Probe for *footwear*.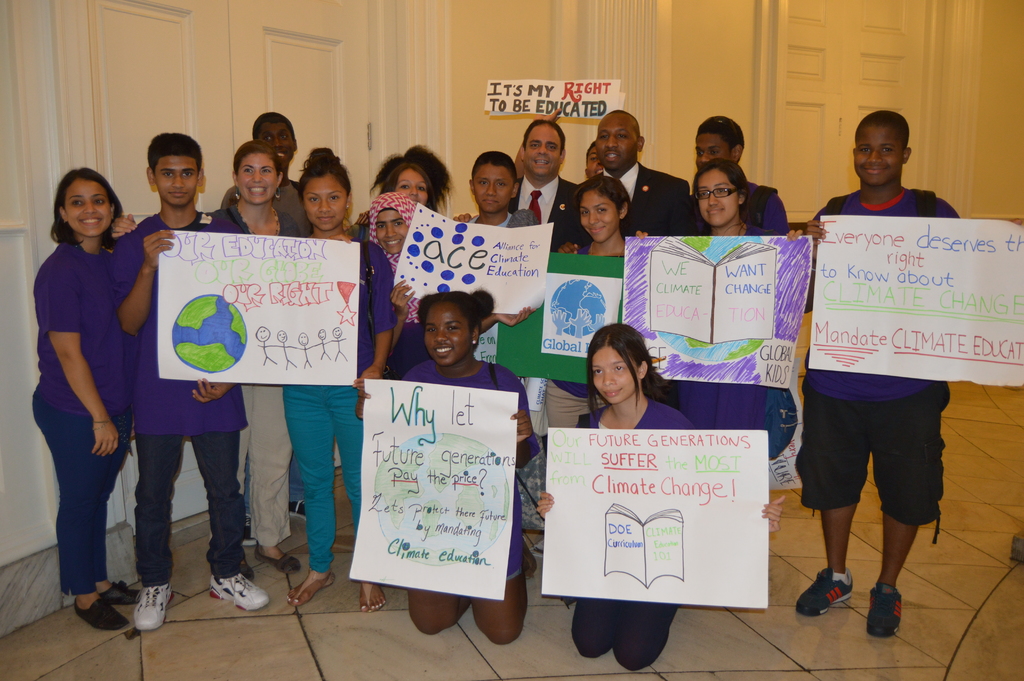
Probe result: box(227, 512, 259, 541).
